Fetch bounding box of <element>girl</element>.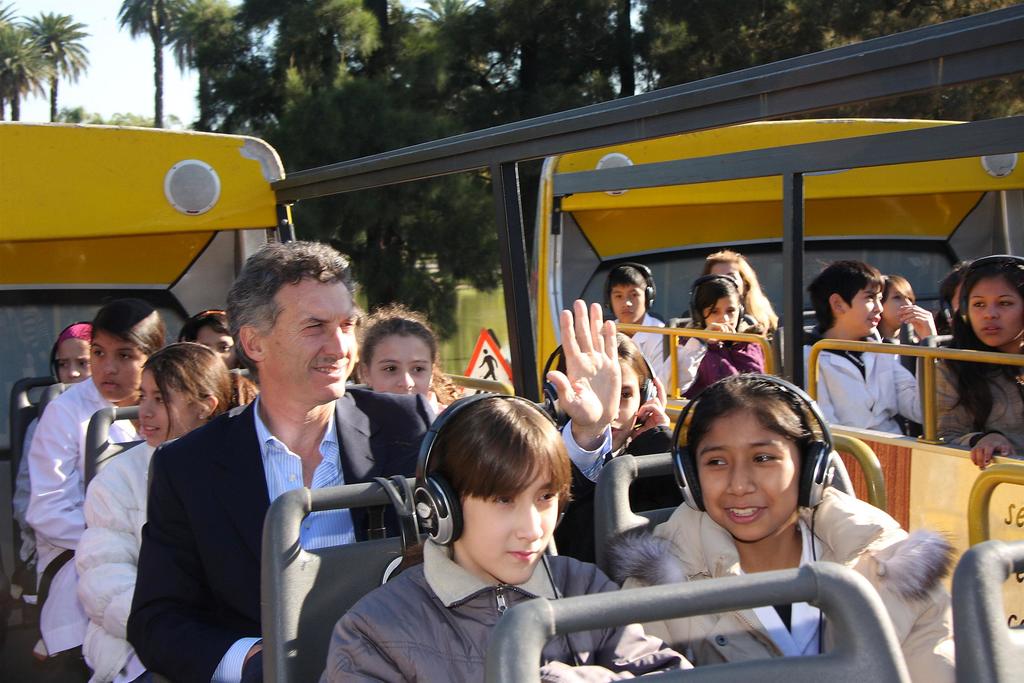
Bbox: {"left": 48, "top": 324, "right": 98, "bottom": 383}.
